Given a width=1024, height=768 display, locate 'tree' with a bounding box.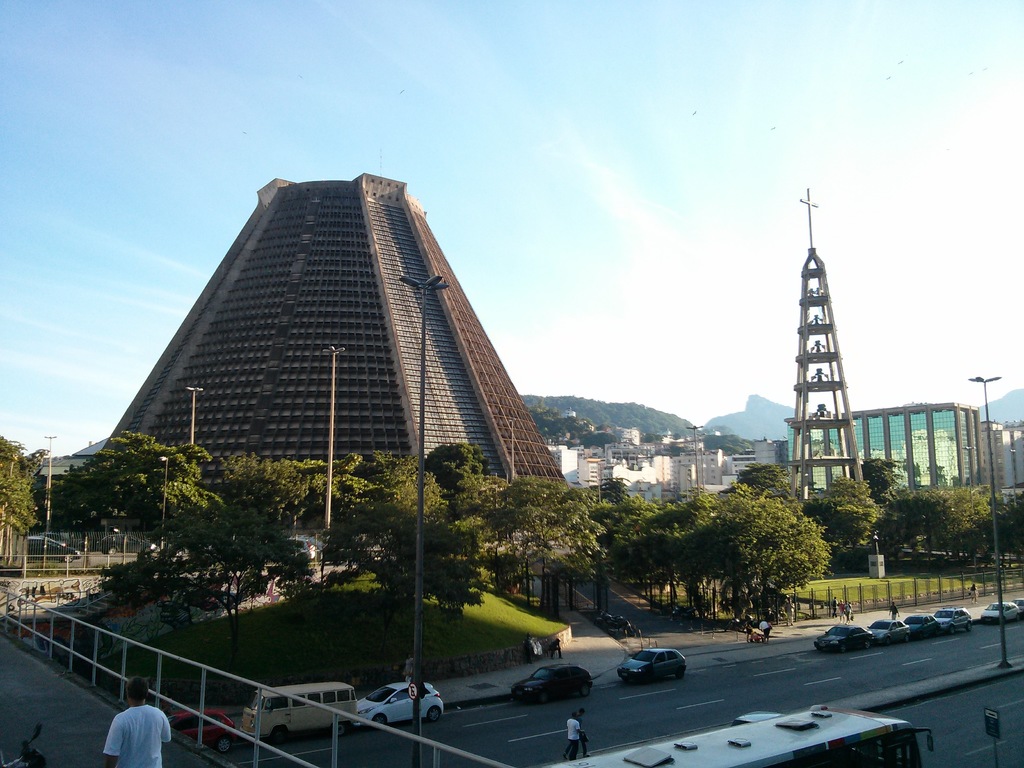
Located: x1=96, y1=498, x2=309, y2=676.
